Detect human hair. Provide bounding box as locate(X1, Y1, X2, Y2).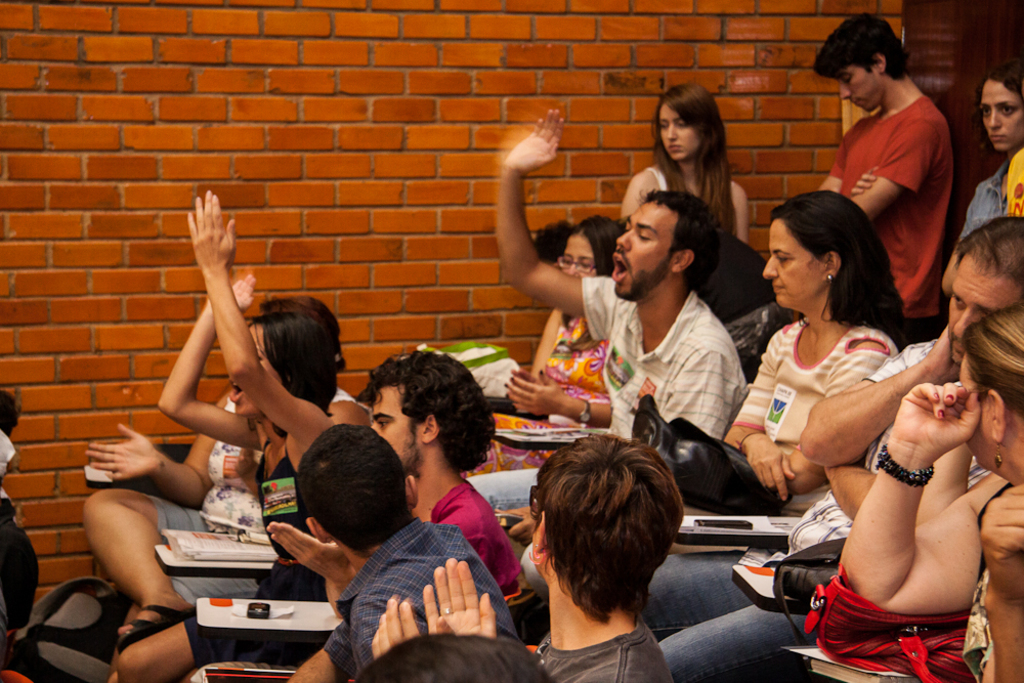
locate(359, 348, 494, 468).
